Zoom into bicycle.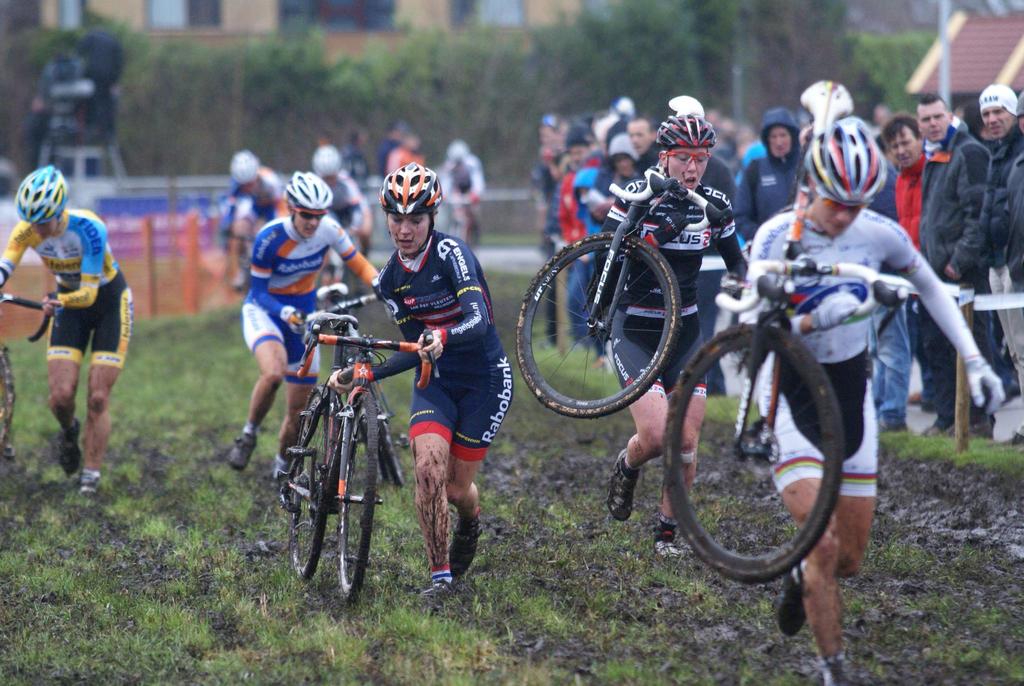
Zoom target: {"x1": 0, "y1": 289, "x2": 60, "y2": 462}.
